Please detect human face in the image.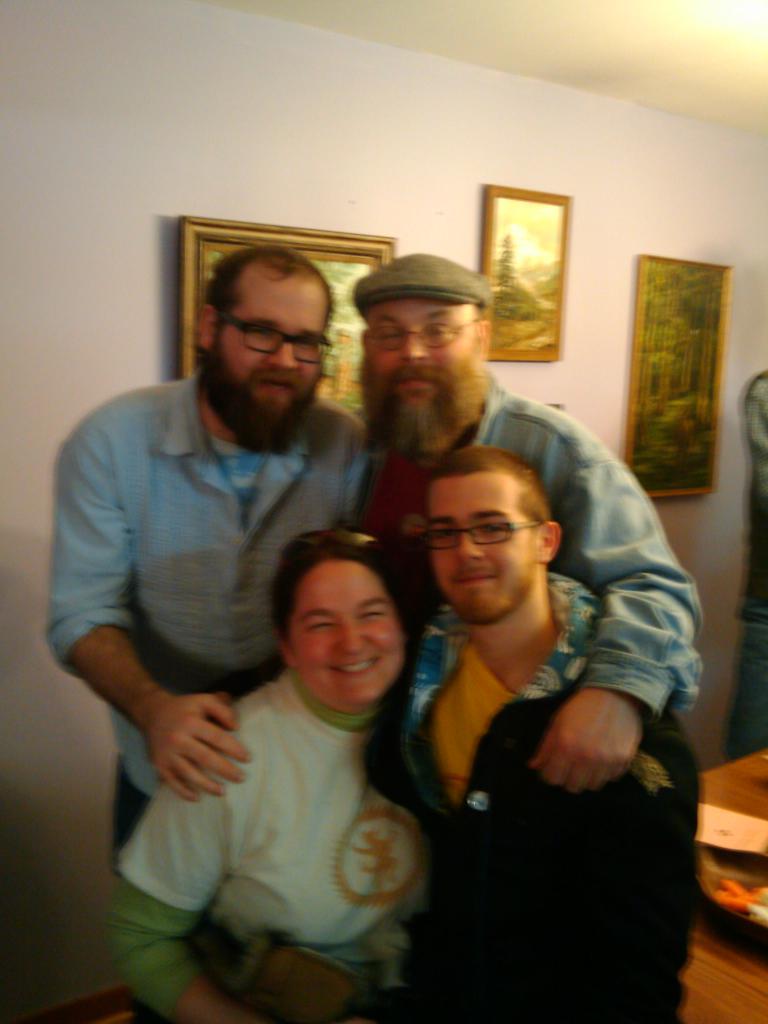
bbox(220, 257, 328, 410).
